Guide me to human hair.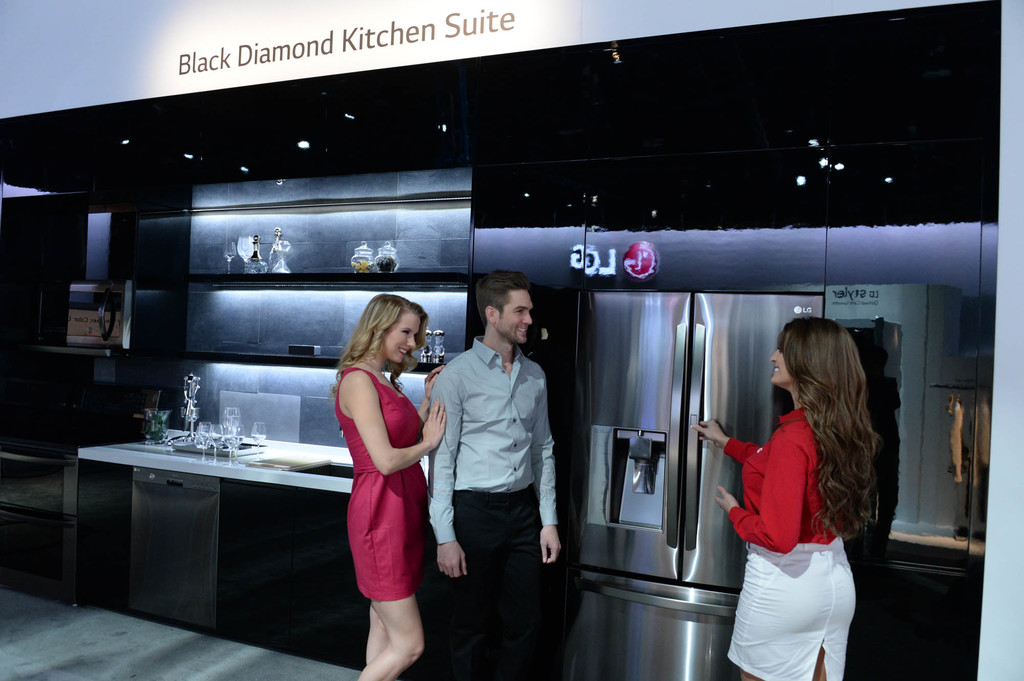
Guidance: <box>472,269,527,326</box>.
